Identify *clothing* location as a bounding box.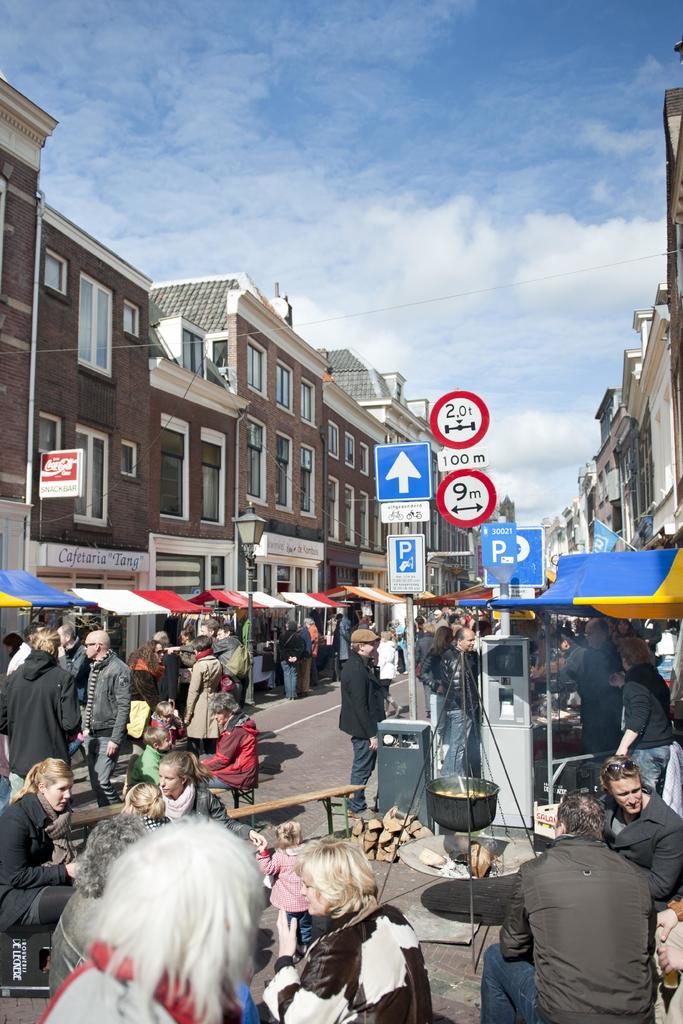
detection(503, 809, 682, 1013).
